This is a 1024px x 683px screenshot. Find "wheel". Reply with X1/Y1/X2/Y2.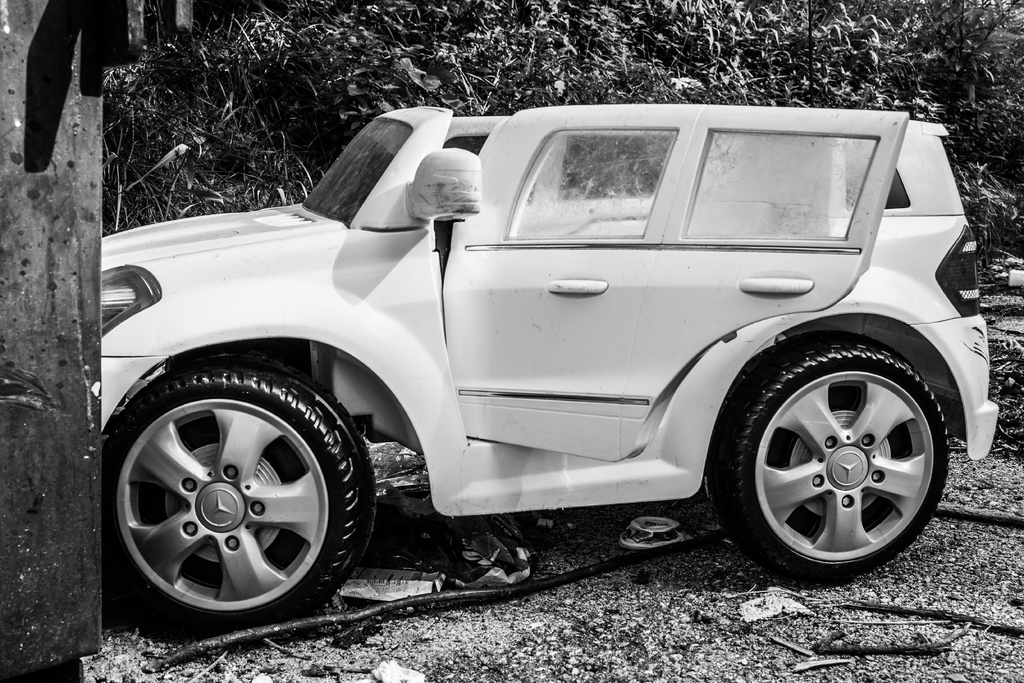
98/343/379/636.
